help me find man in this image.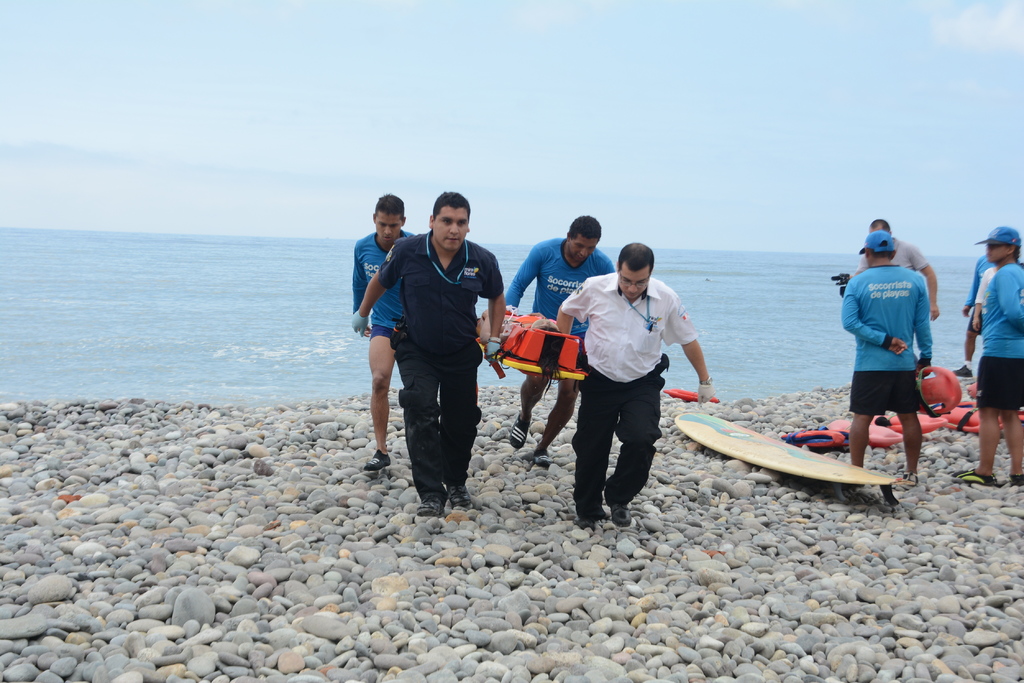
Found it: left=349, top=198, right=423, bottom=479.
